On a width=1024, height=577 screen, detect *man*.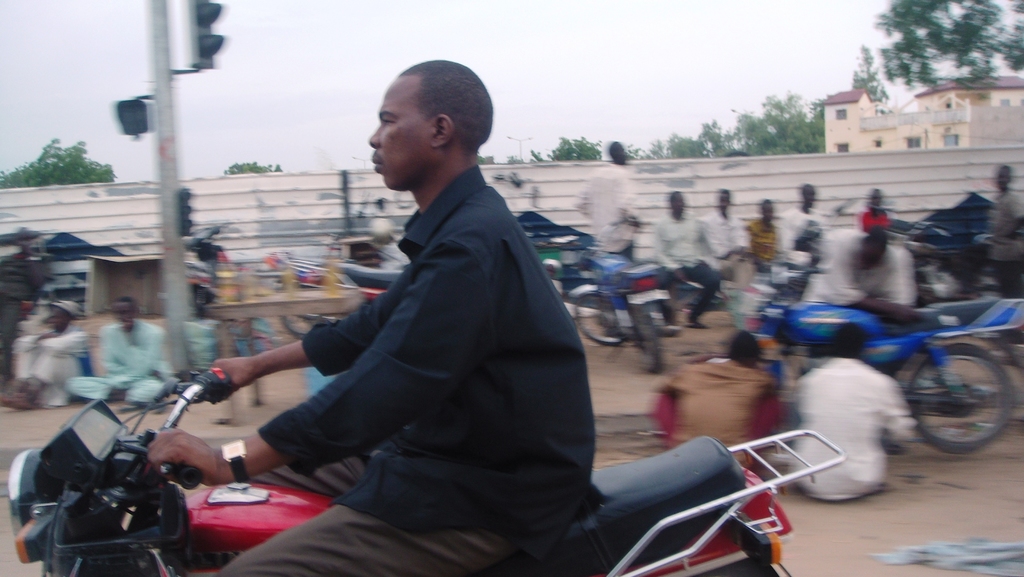
rect(699, 190, 755, 269).
